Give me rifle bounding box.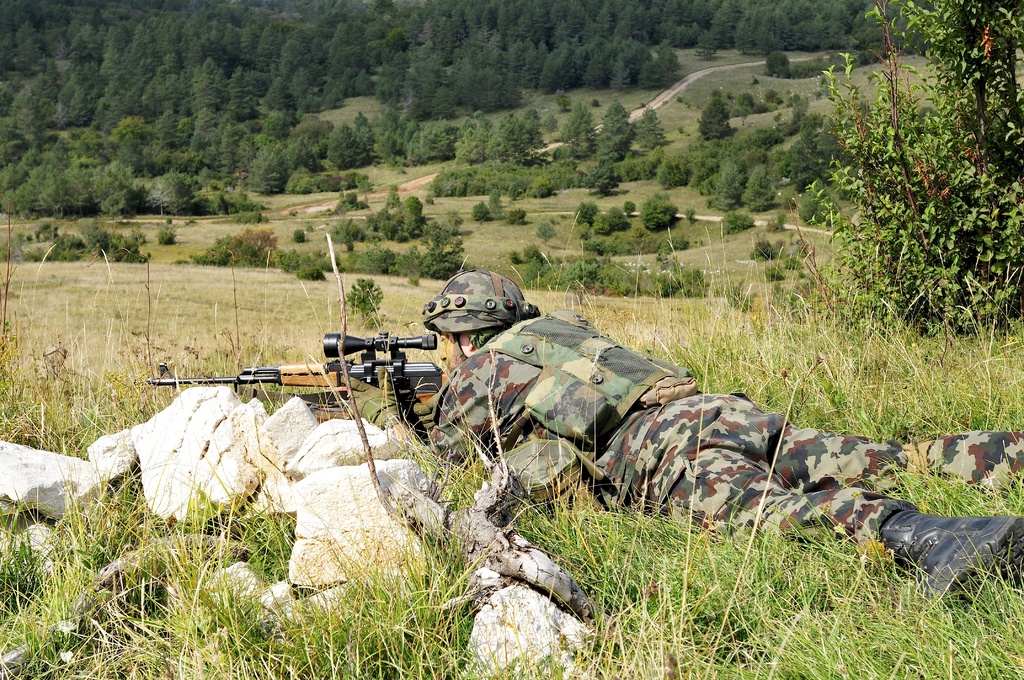
{"x1": 177, "y1": 287, "x2": 514, "y2": 449}.
